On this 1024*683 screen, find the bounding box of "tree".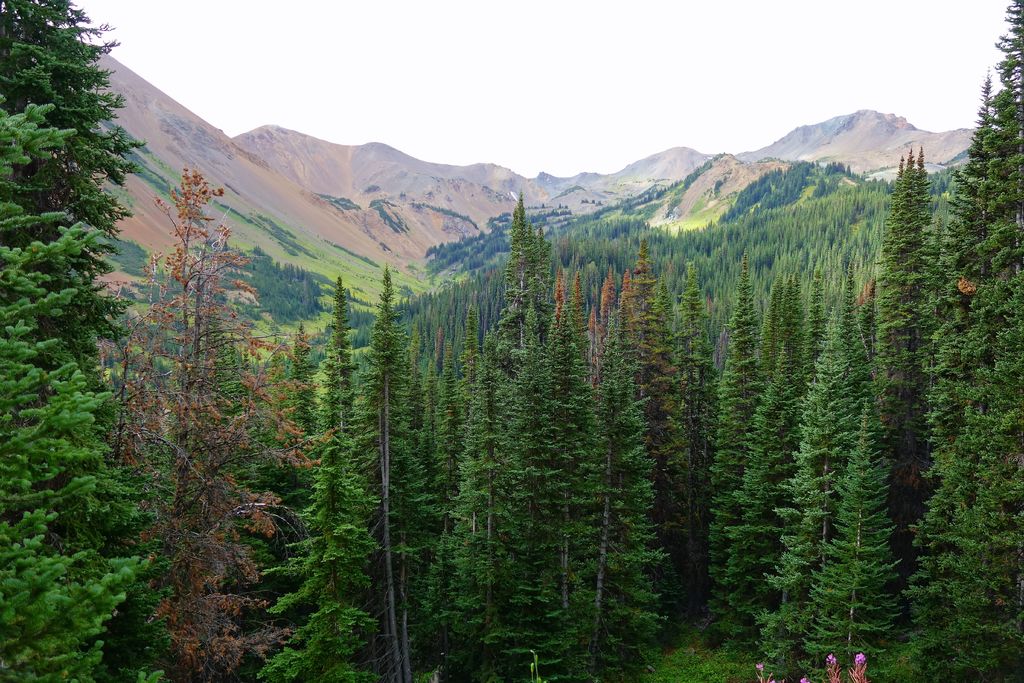
Bounding box: 314:276:380:682.
